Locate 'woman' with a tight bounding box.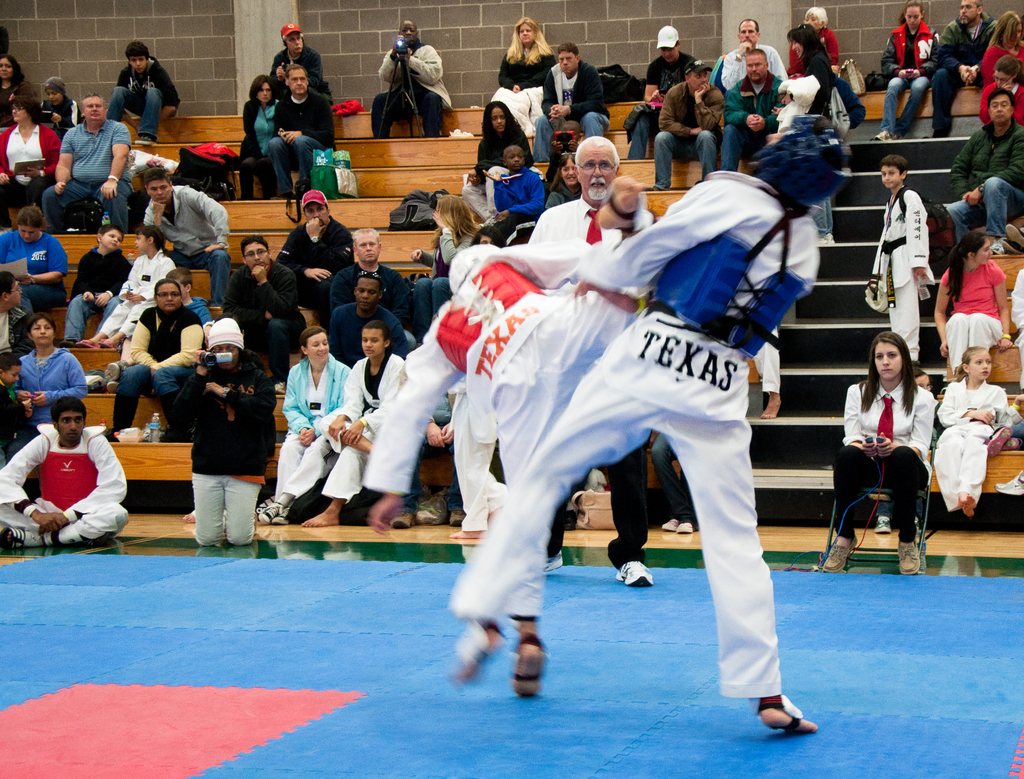
[x1=100, y1=278, x2=207, y2=442].
